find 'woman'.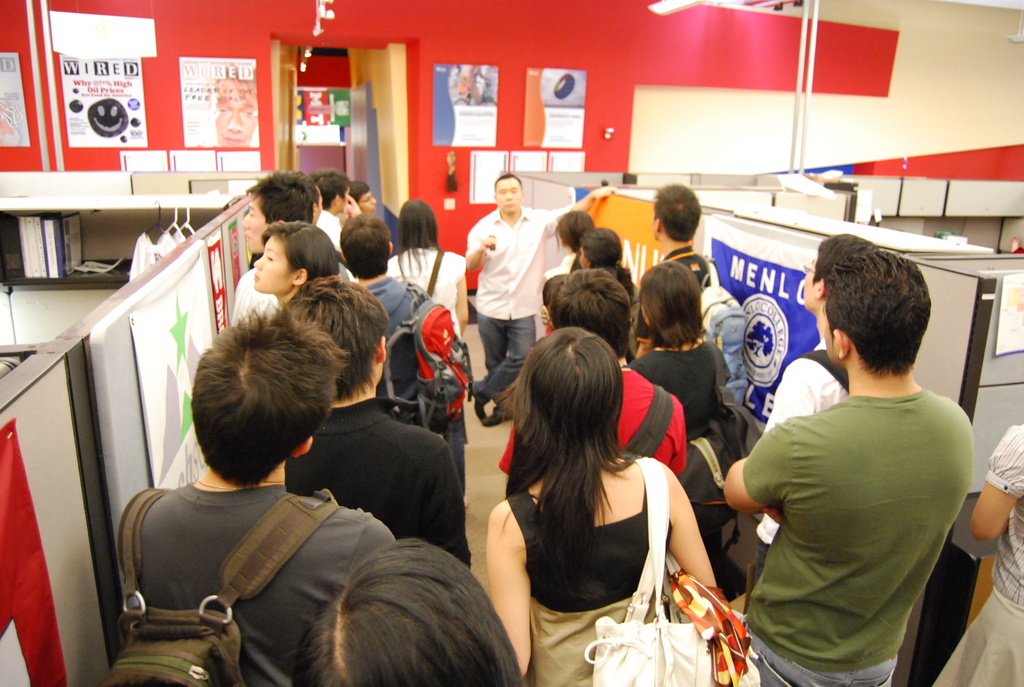
{"left": 487, "top": 325, "right": 722, "bottom": 686}.
